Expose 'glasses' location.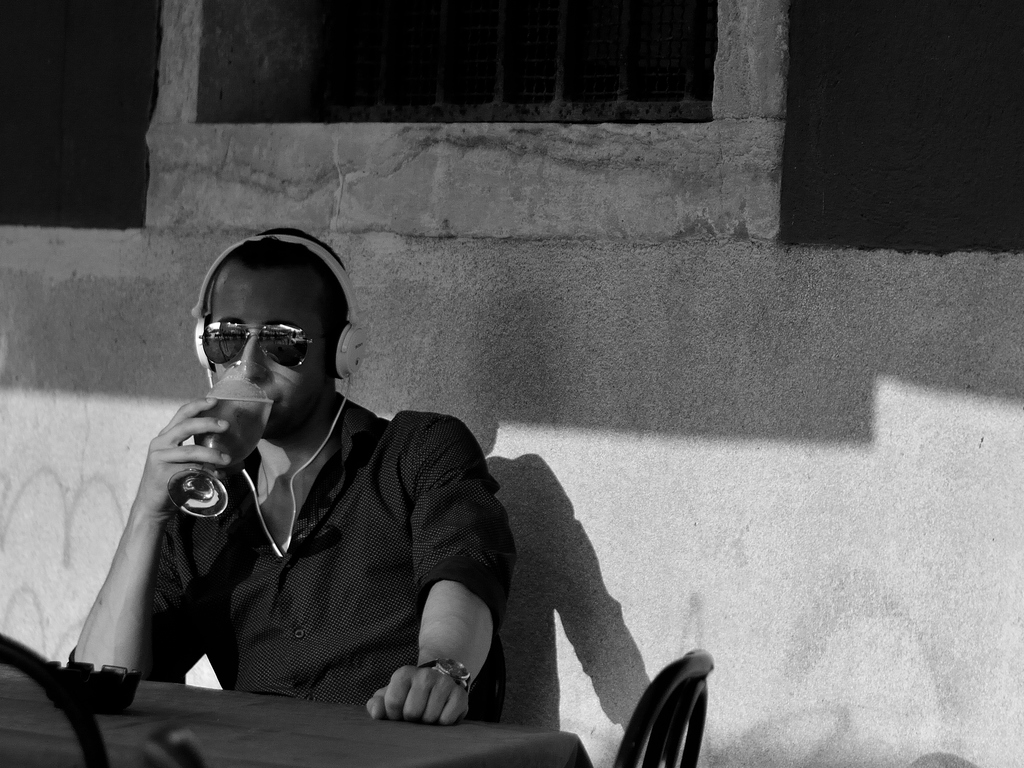
Exposed at crop(174, 312, 325, 381).
